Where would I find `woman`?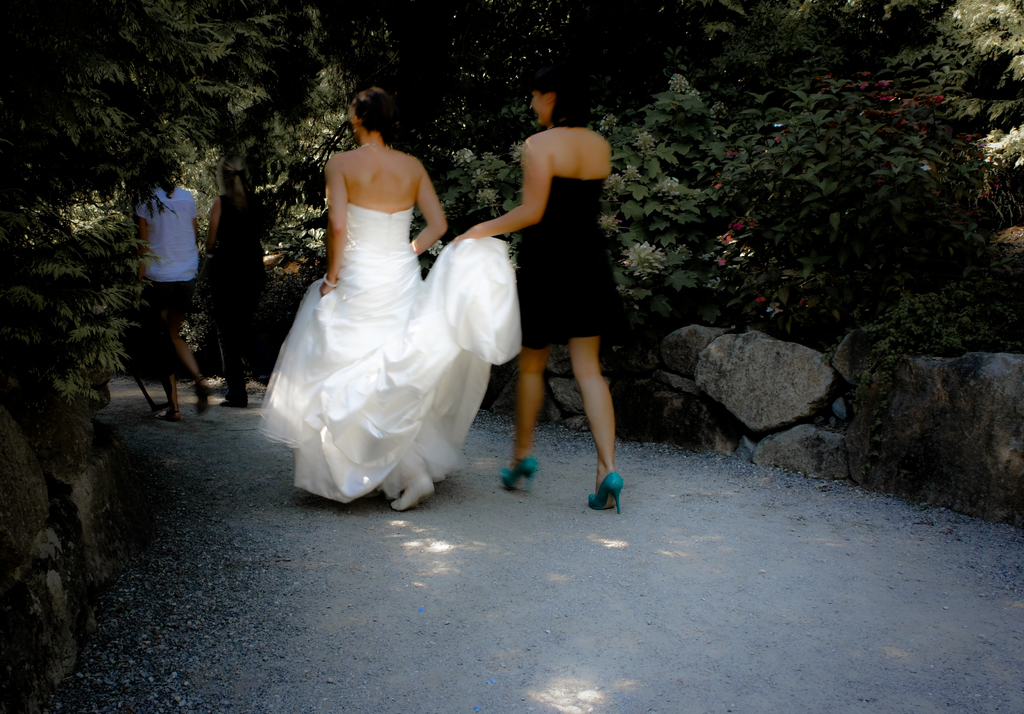
At l=132, t=168, r=217, b=425.
